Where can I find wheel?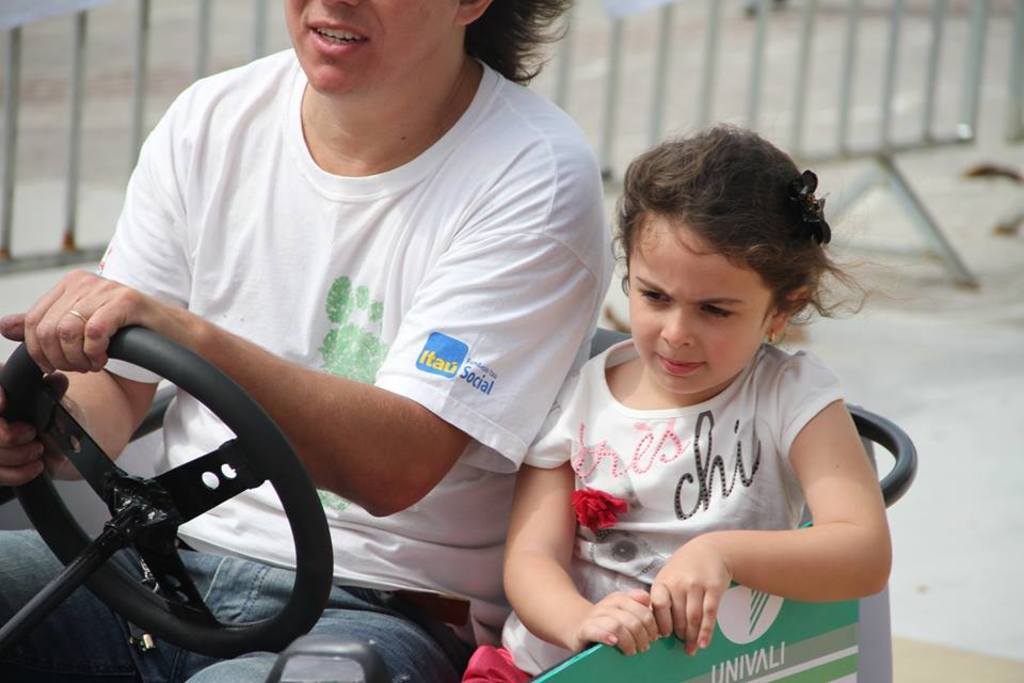
You can find it at [25, 315, 333, 663].
